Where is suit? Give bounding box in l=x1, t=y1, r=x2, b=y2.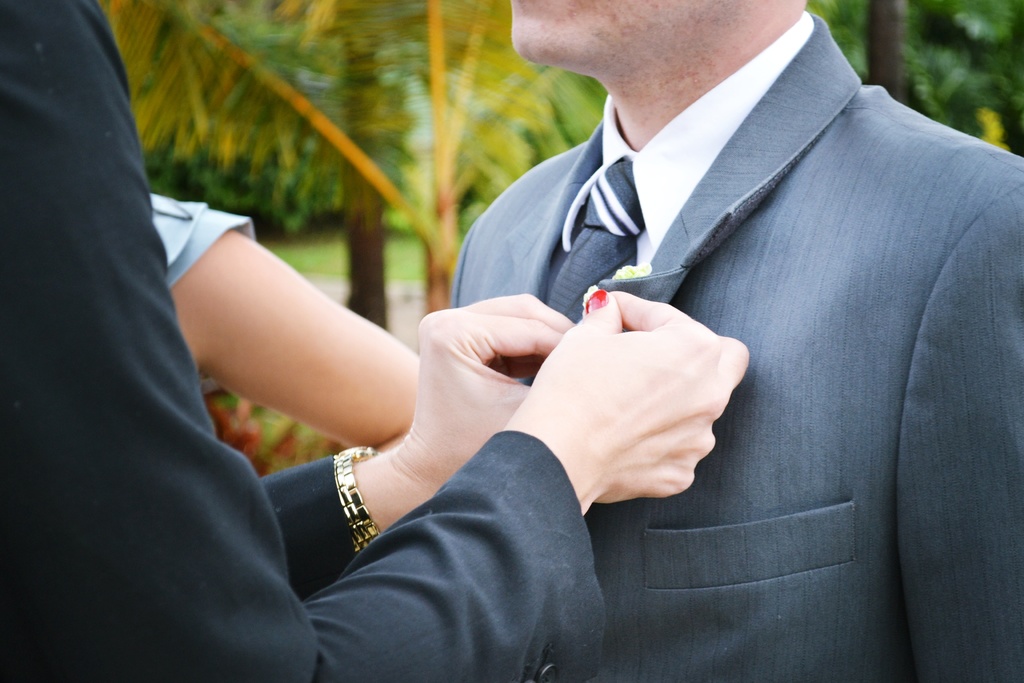
l=0, t=0, r=611, b=682.
